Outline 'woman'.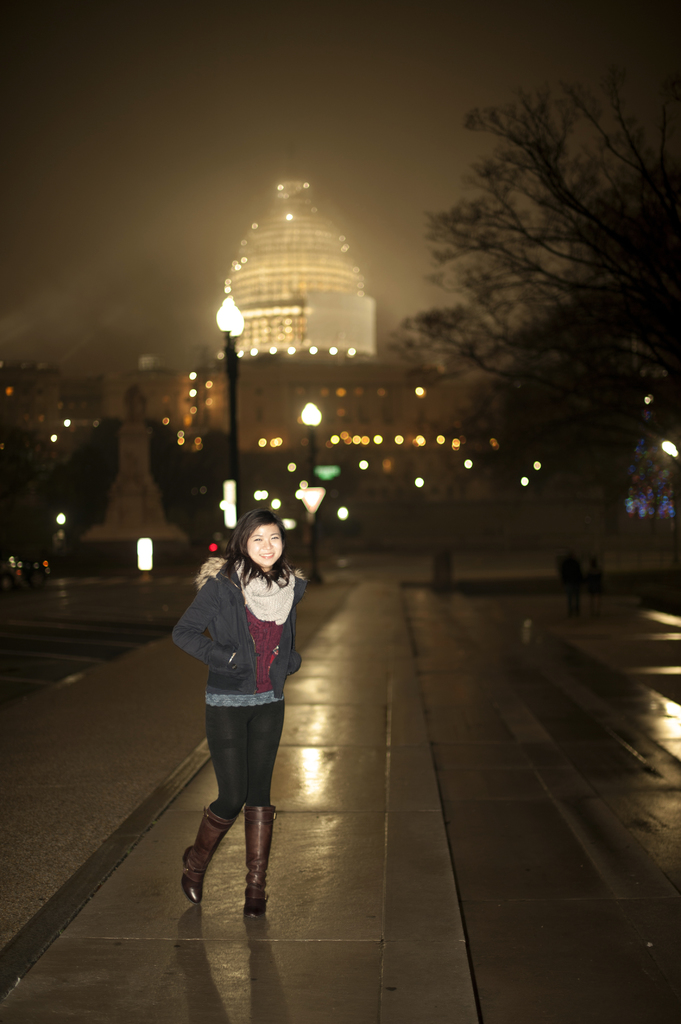
Outline: 173 511 305 919.
